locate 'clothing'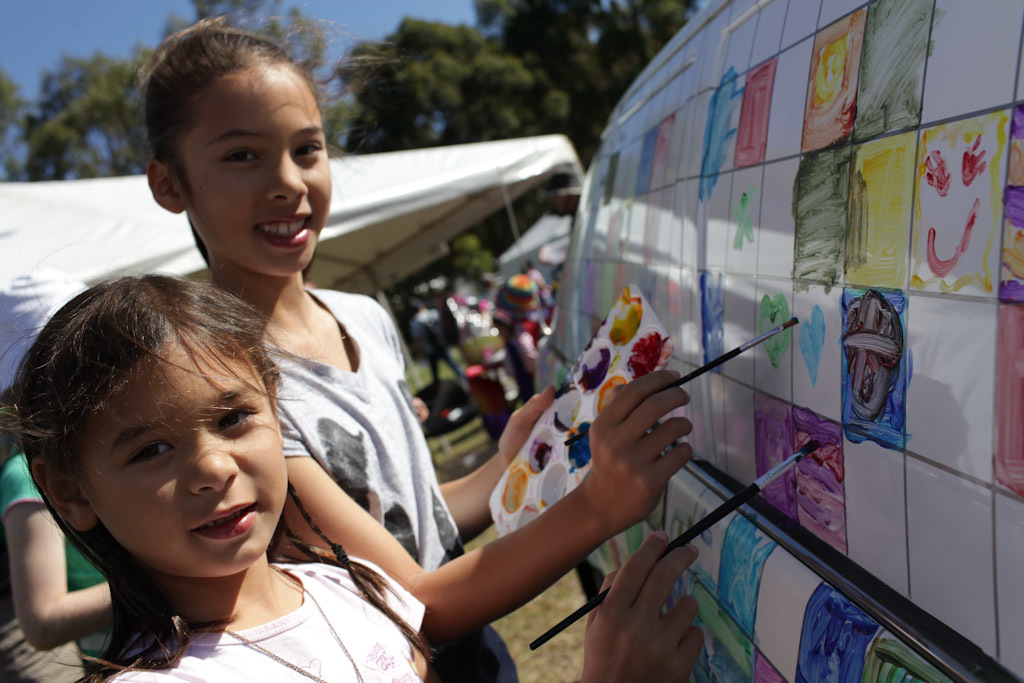
{"x1": 278, "y1": 281, "x2": 520, "y2": 682}
